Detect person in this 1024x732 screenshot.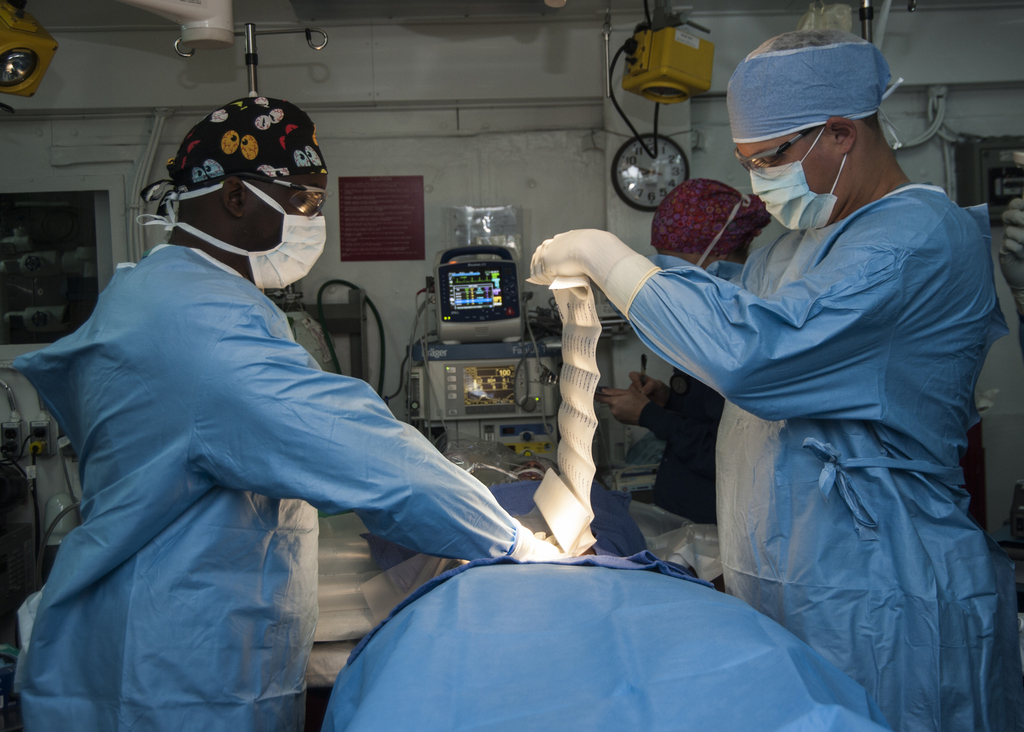
Detection: rect(22, 93, 558, 731).
